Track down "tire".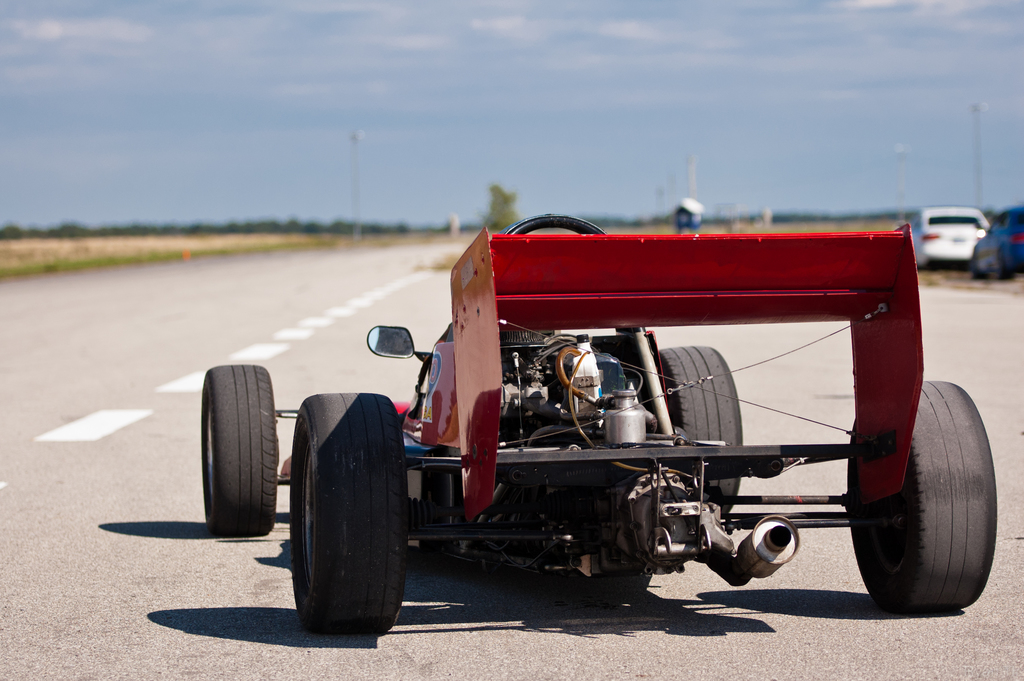
Tracked to 847:382:999:614.
